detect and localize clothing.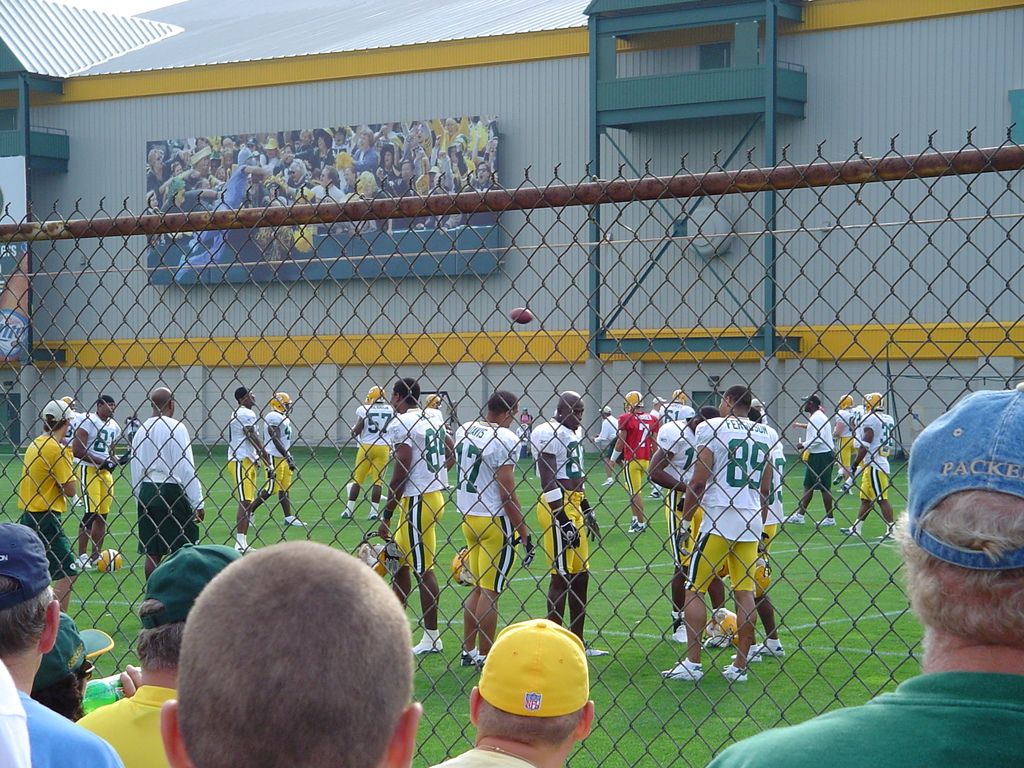
Localized at box=[262, 407, 300, 495].
